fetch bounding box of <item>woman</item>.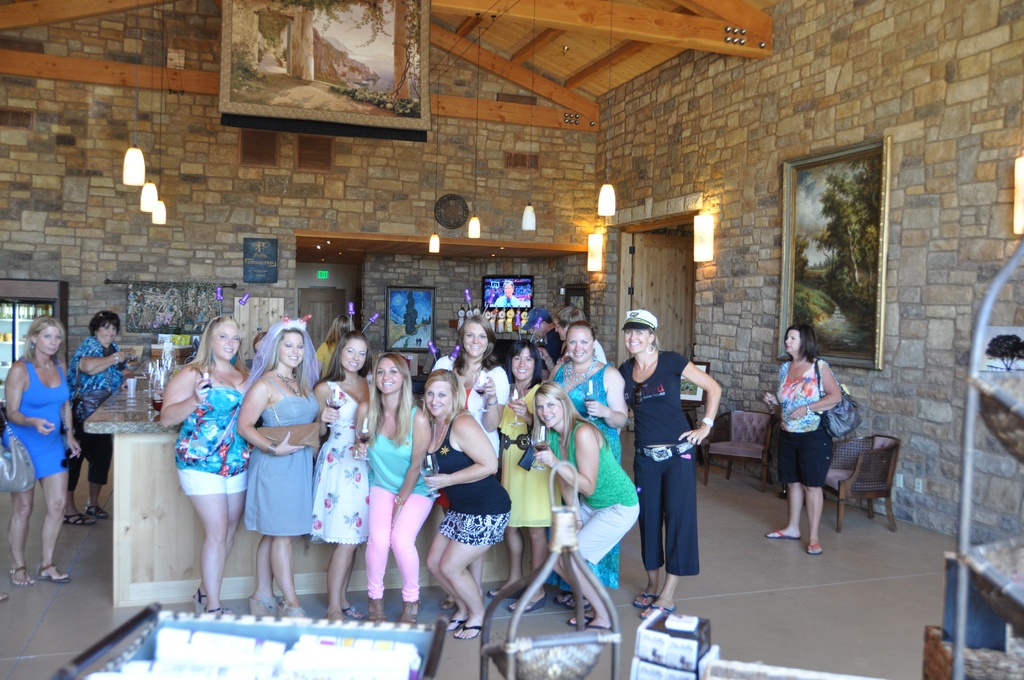
Bbox: (349,350,442,625).
